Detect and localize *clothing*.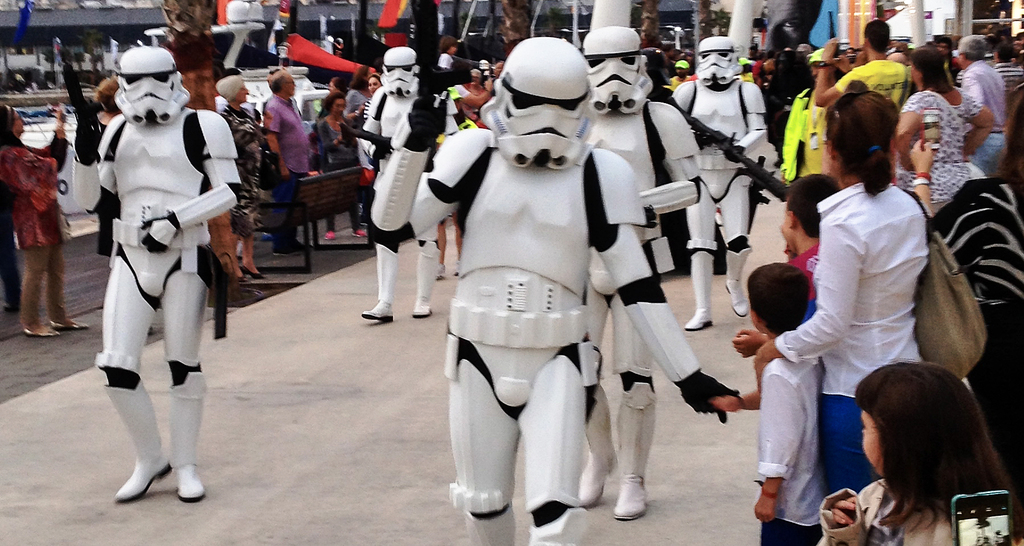
Localized at [left=259, top=90, right=309, bottom=256].
